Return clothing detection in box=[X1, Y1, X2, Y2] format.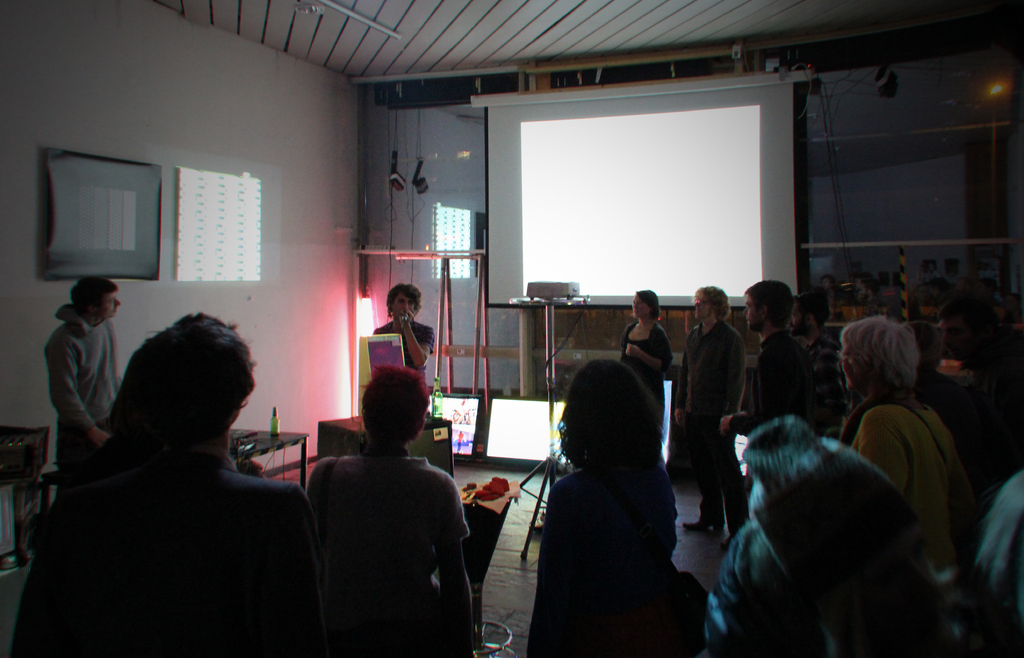
box=[291, 407, 484, 657].
